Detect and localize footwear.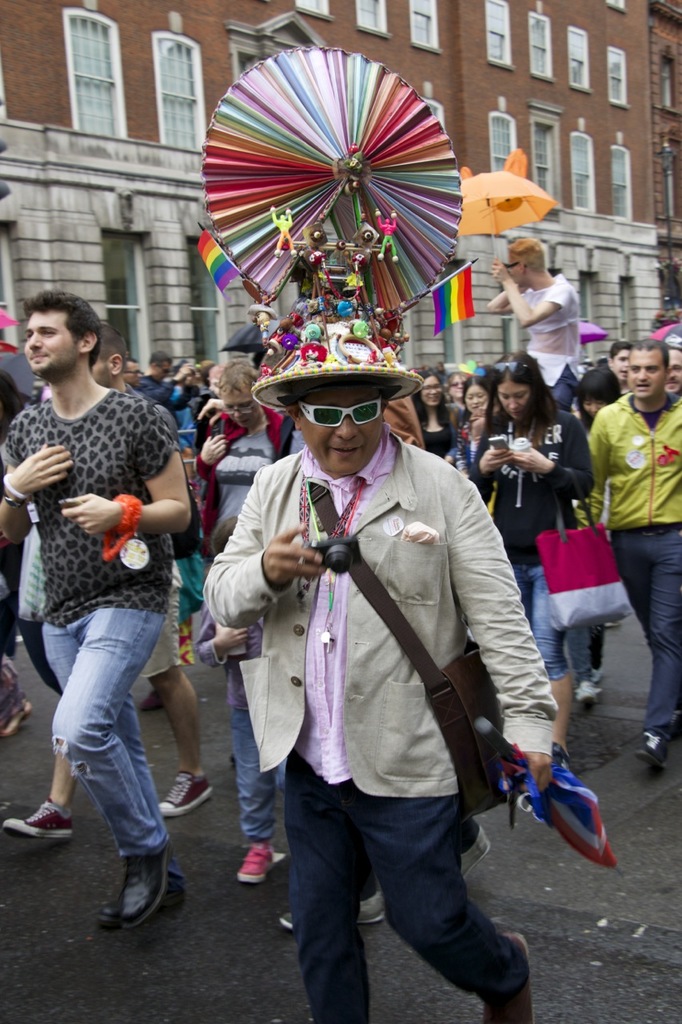
Localized at x1=590 y1=662 x2=610 y2=682.
